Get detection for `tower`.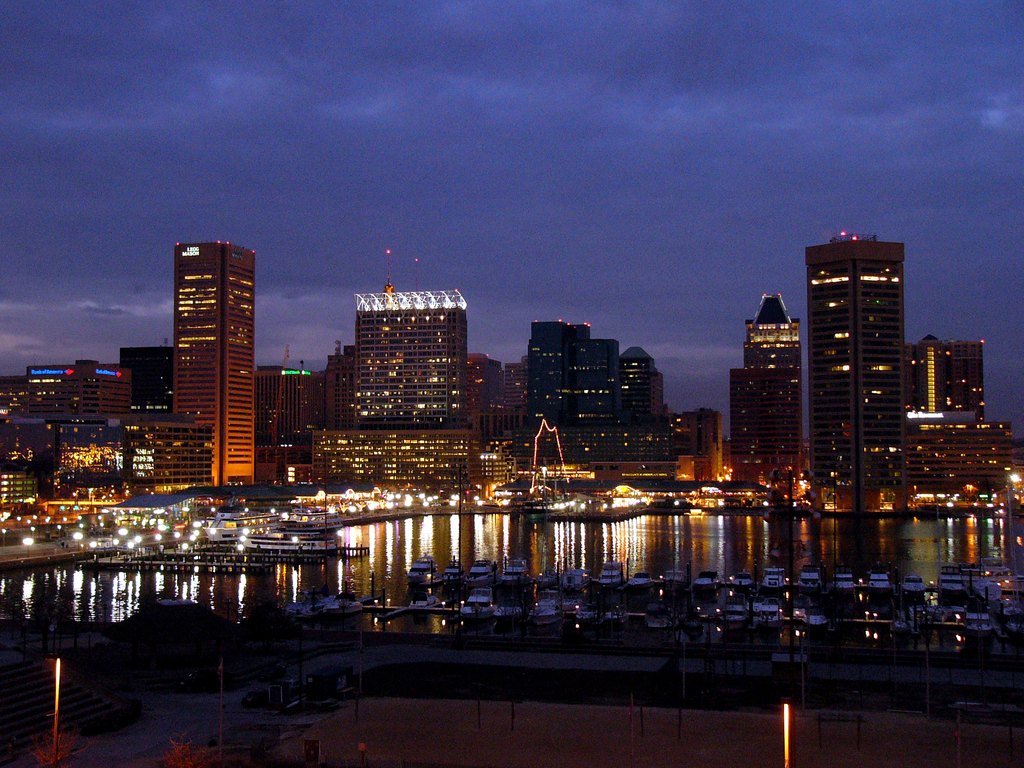
Detection: (x1=909, y1=337, x2=989, y2=424).
